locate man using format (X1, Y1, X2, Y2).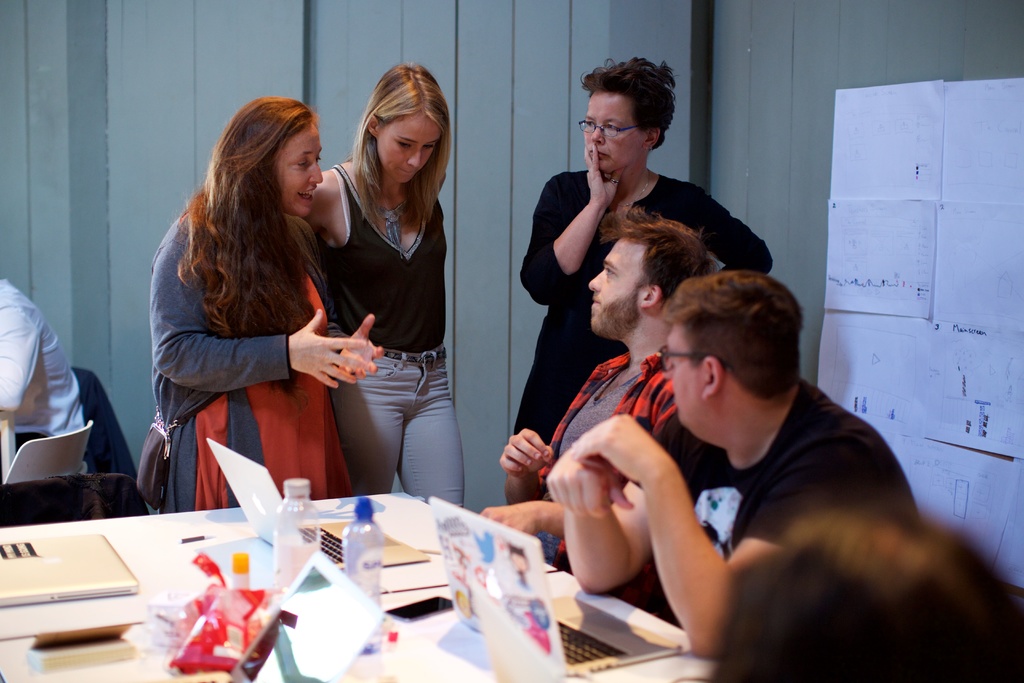
(0, 268, 86, 466).
